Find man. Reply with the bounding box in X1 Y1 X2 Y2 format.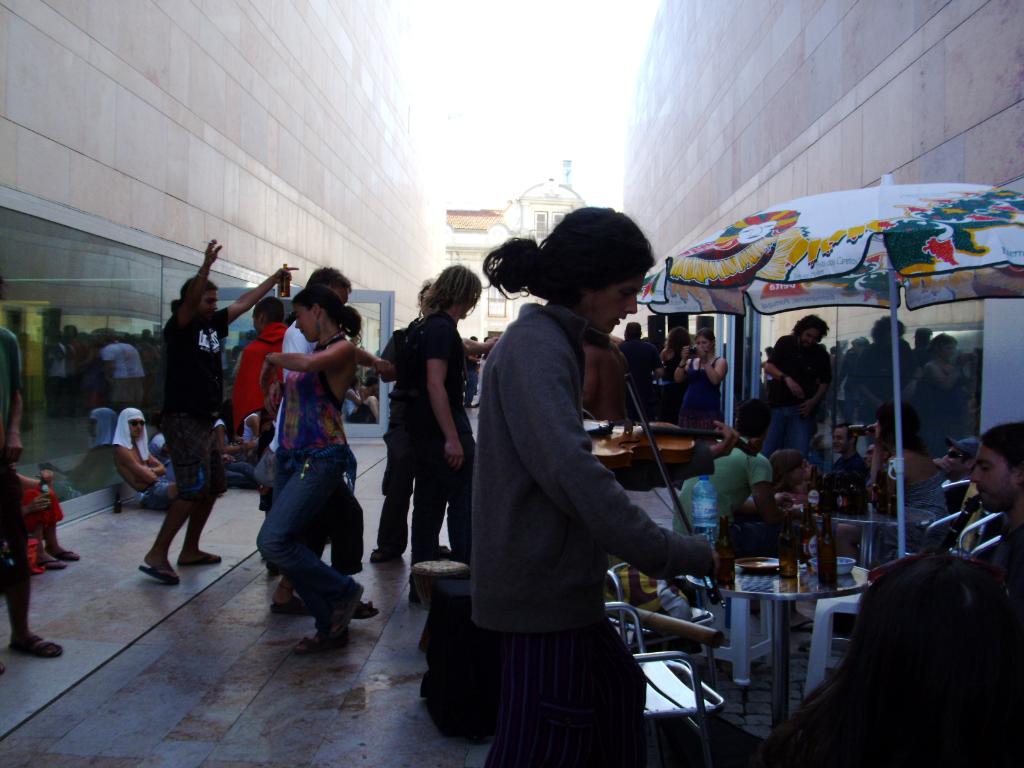
669 389 808 557.
